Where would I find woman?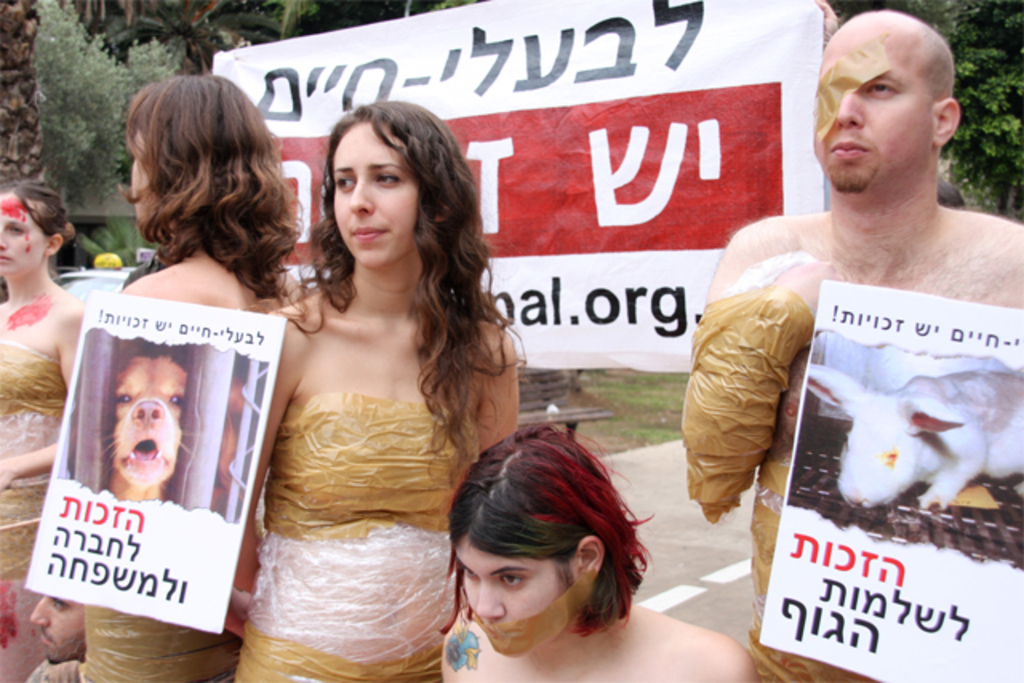
At box(214, 109, 528, 669).
